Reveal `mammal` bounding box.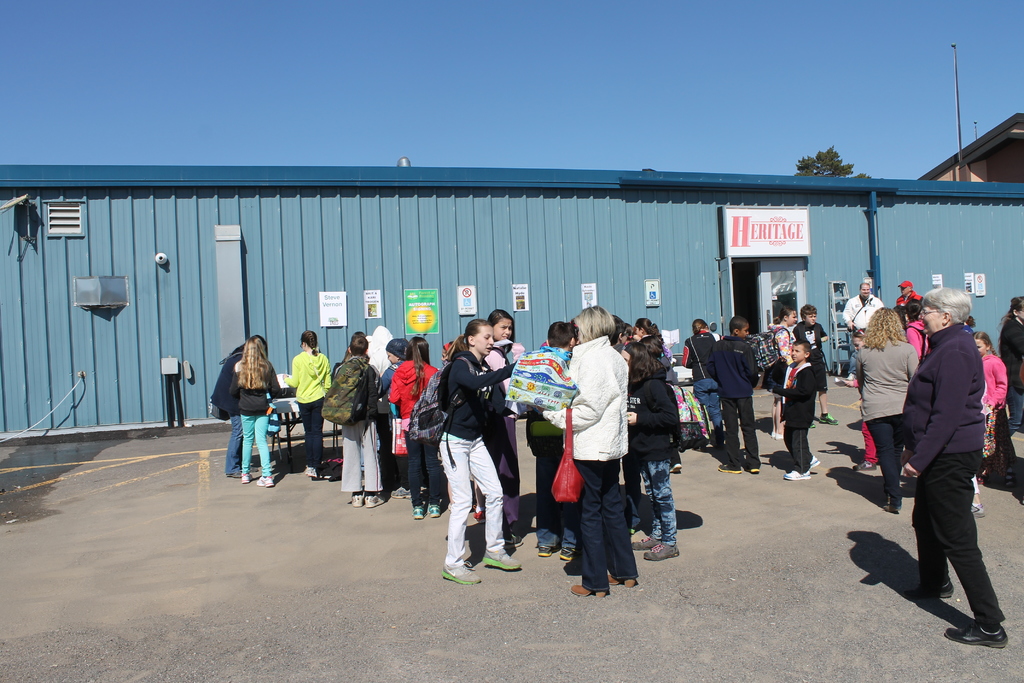
Revealed: detection(979, 328, 1012, 466).
